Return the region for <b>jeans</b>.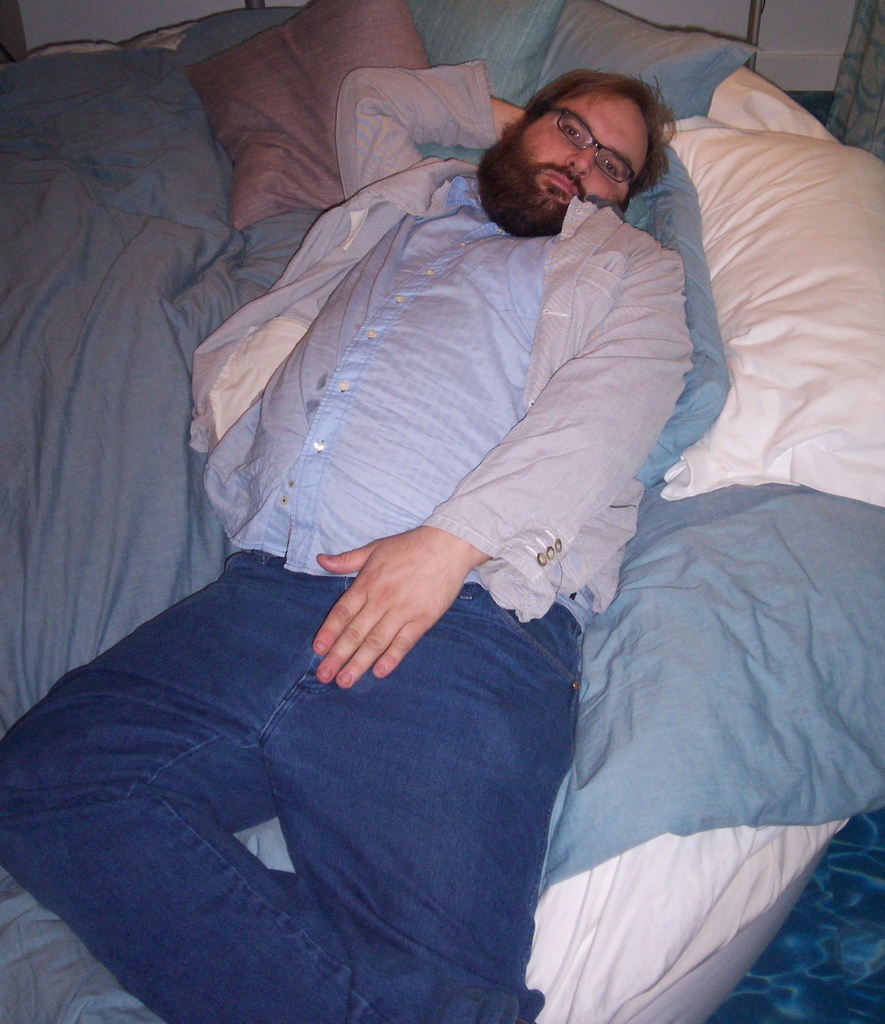
BBox(34, 579, 621, 1020).
